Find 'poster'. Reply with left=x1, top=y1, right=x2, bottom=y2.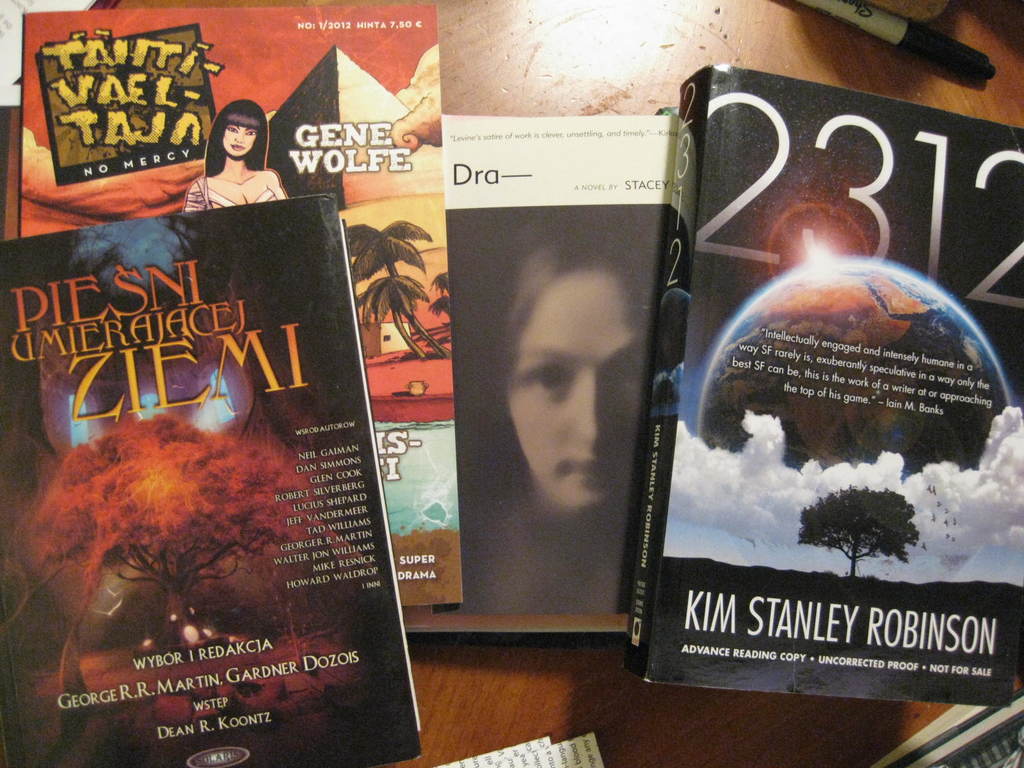
left=424, top=114, right=670, bottom=630.
